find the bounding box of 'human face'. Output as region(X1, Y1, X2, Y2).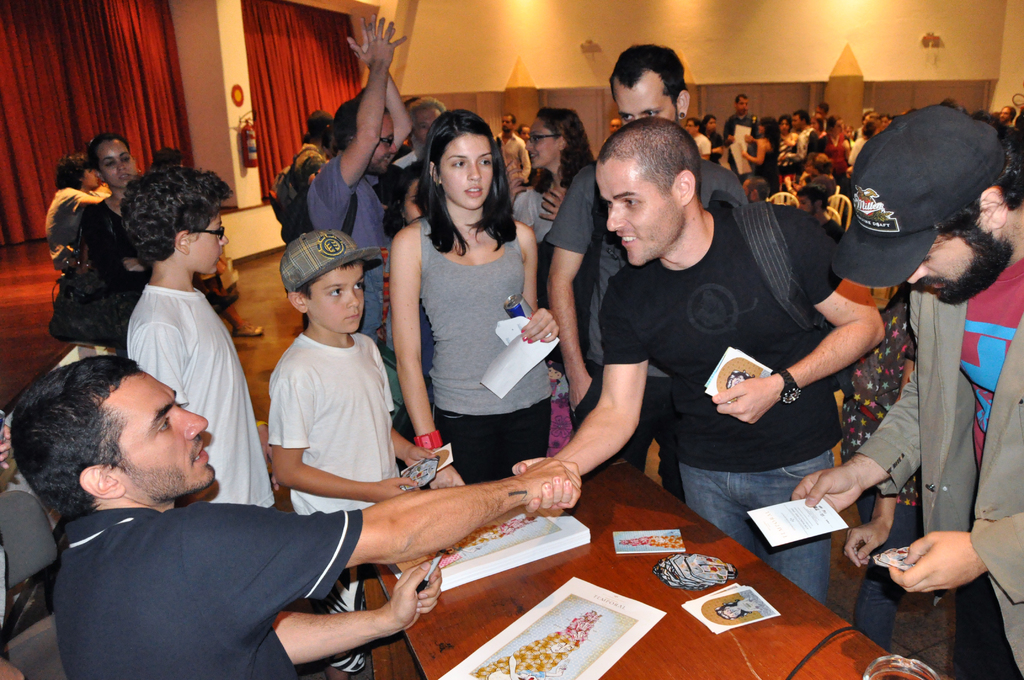
region(310, 261, 365, 334).
